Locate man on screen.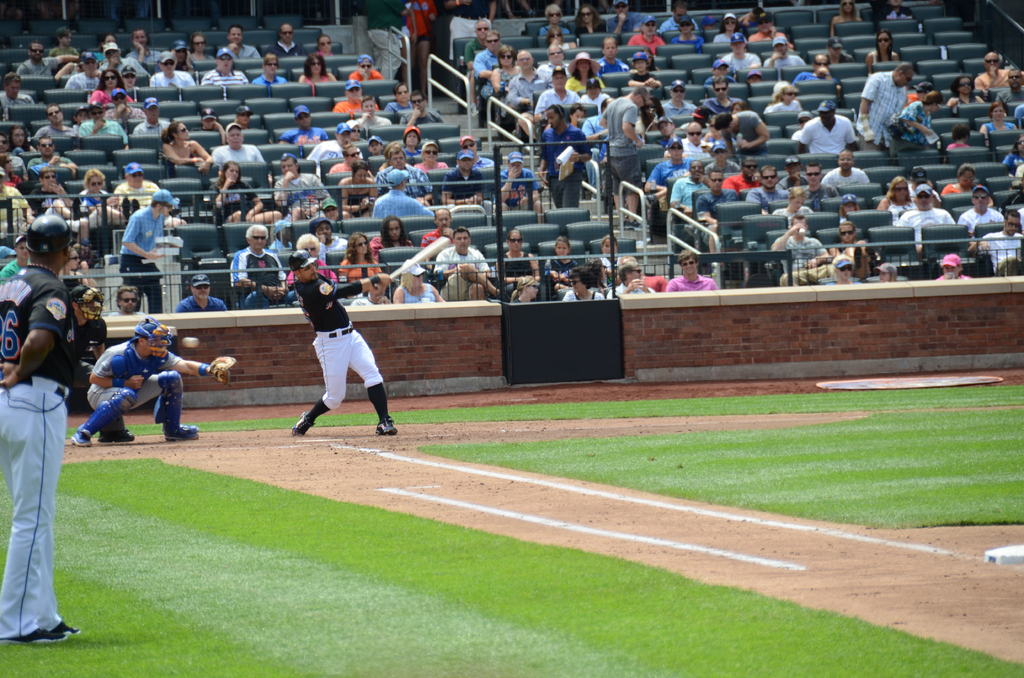
On screen at (x1=595, y1=33, x2=632, y2=71).
